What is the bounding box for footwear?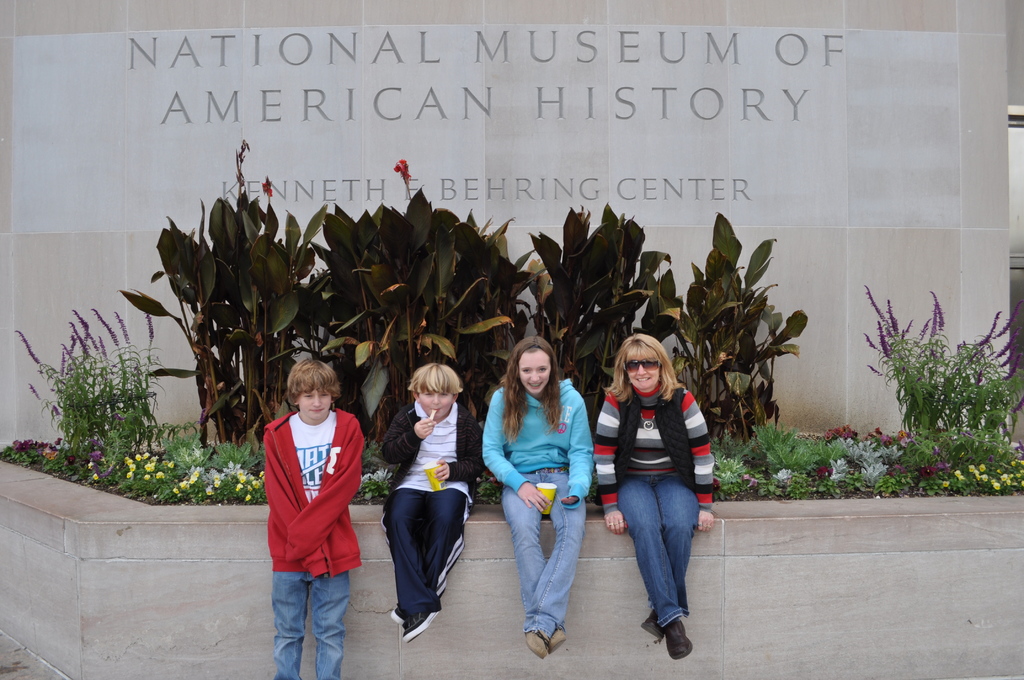
{"x1": 390, "y1": 604, "x2": 402, "y2": 626}.
